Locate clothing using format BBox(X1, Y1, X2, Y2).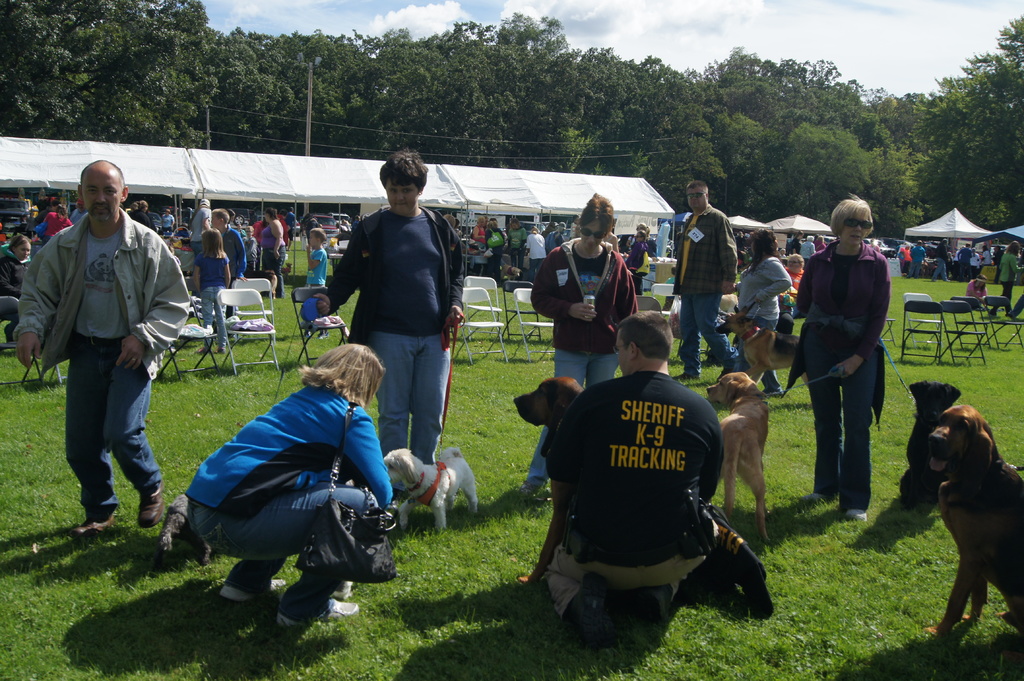
BBox(933, 238, 950, 284).
